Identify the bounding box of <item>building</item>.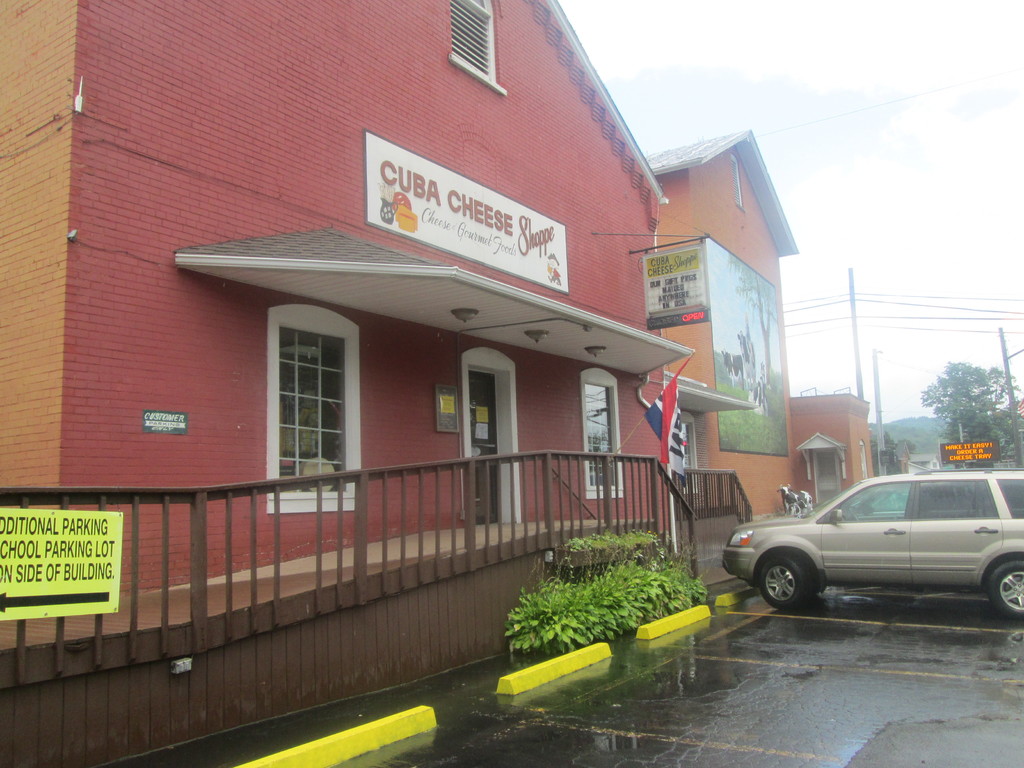
box=[0, 0, 695, 767].
